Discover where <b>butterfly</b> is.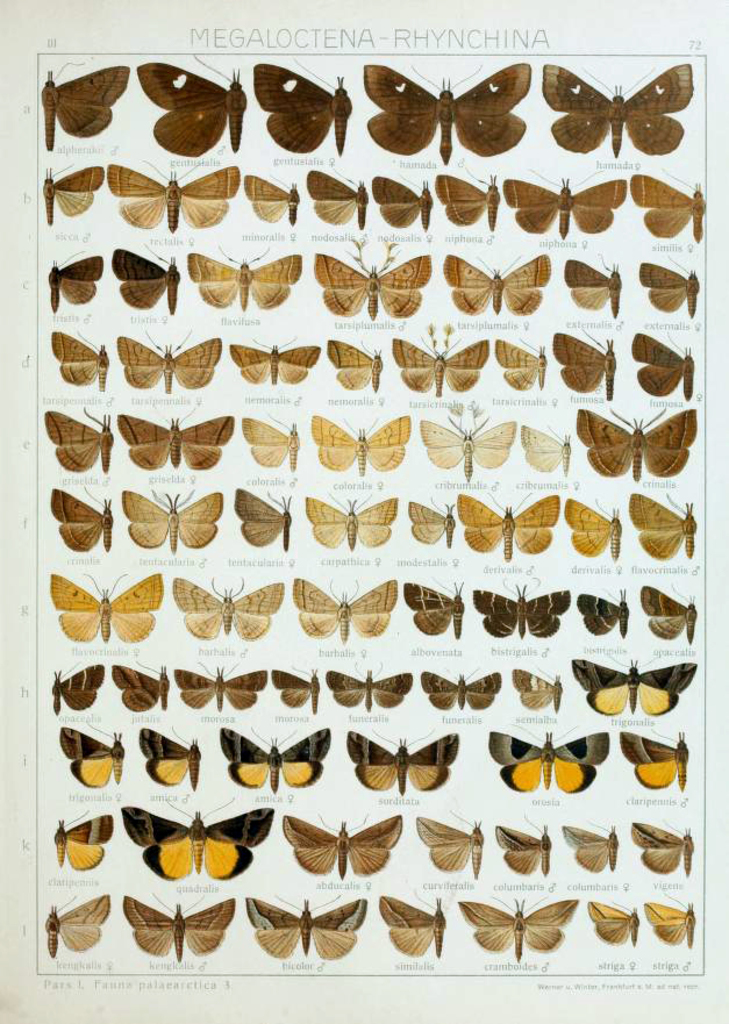
Discovered at bbox(43, 158, 106, 228).
